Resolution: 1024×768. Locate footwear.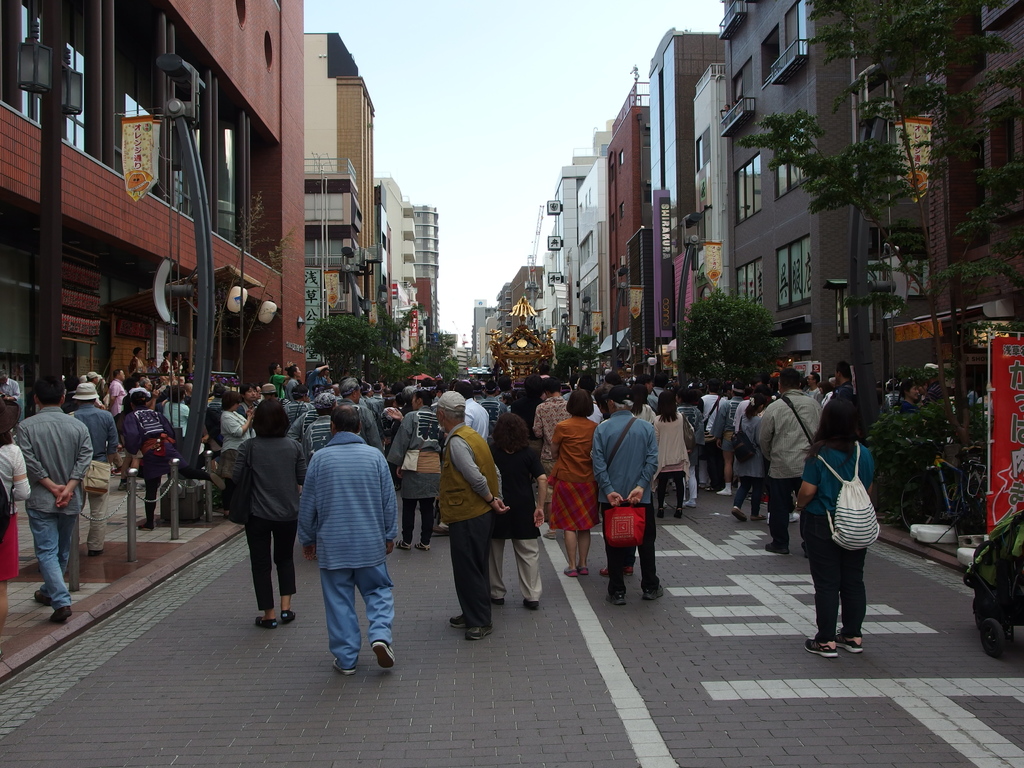
(x1=139, y1=523, x2=152, y2=531).
